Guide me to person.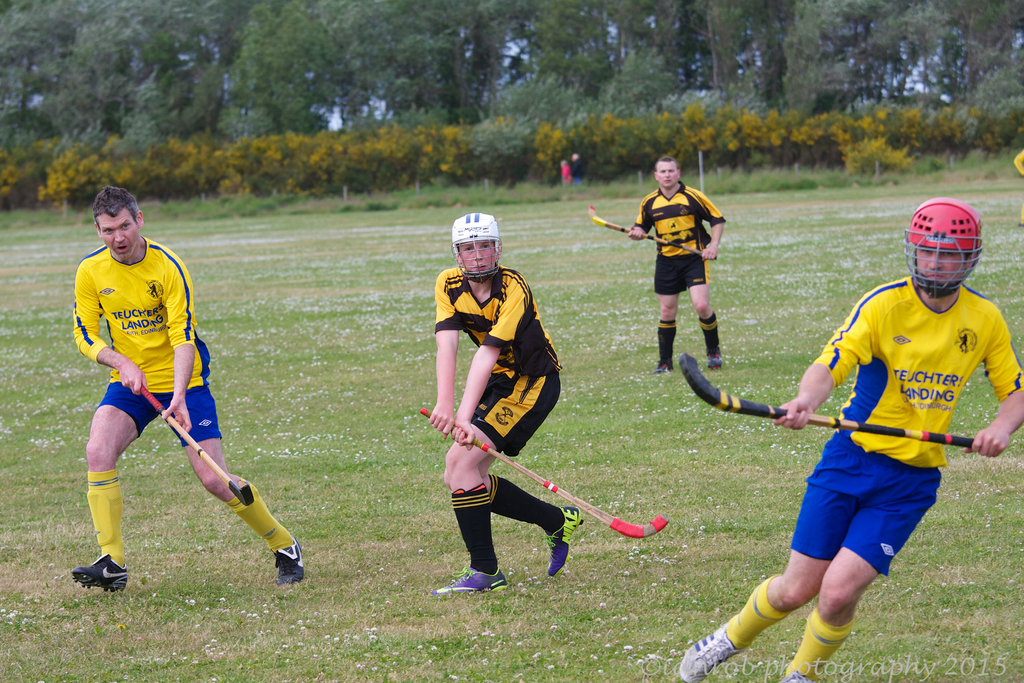
Guidance: detection(669, 192, 1023, 682).
